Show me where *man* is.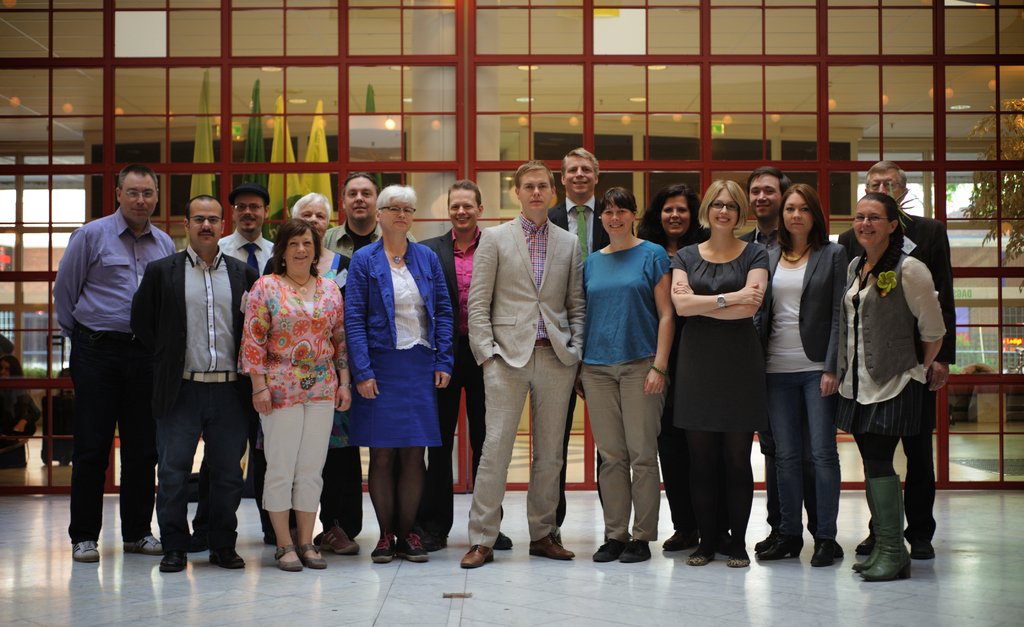
*man* is at region(542, 147, 628, 543).
